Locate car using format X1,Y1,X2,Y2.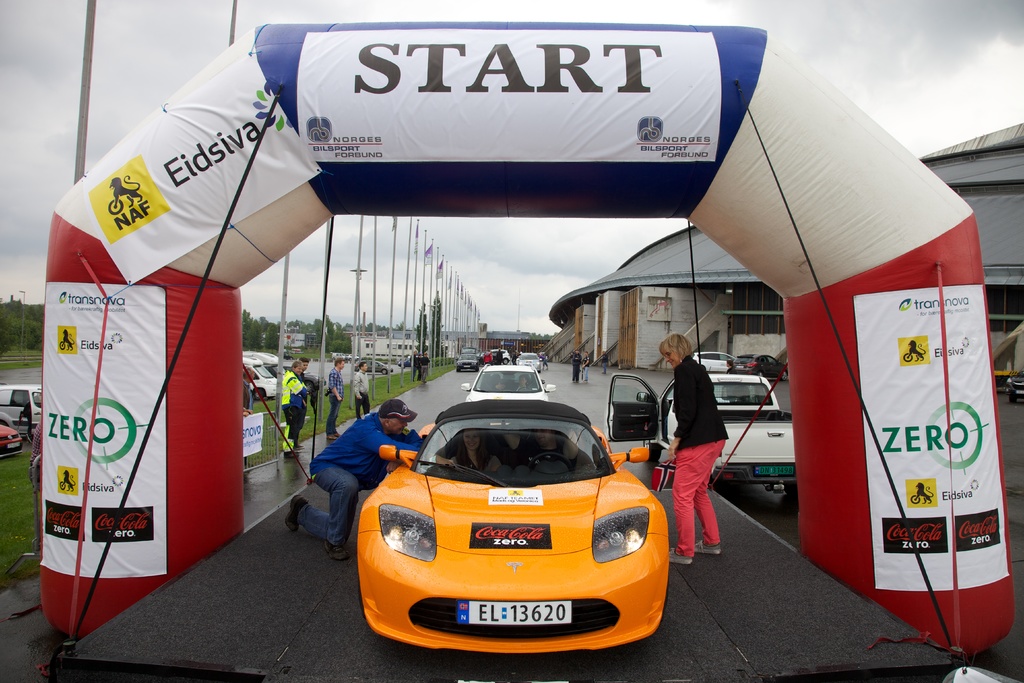
0,420,24,448.
